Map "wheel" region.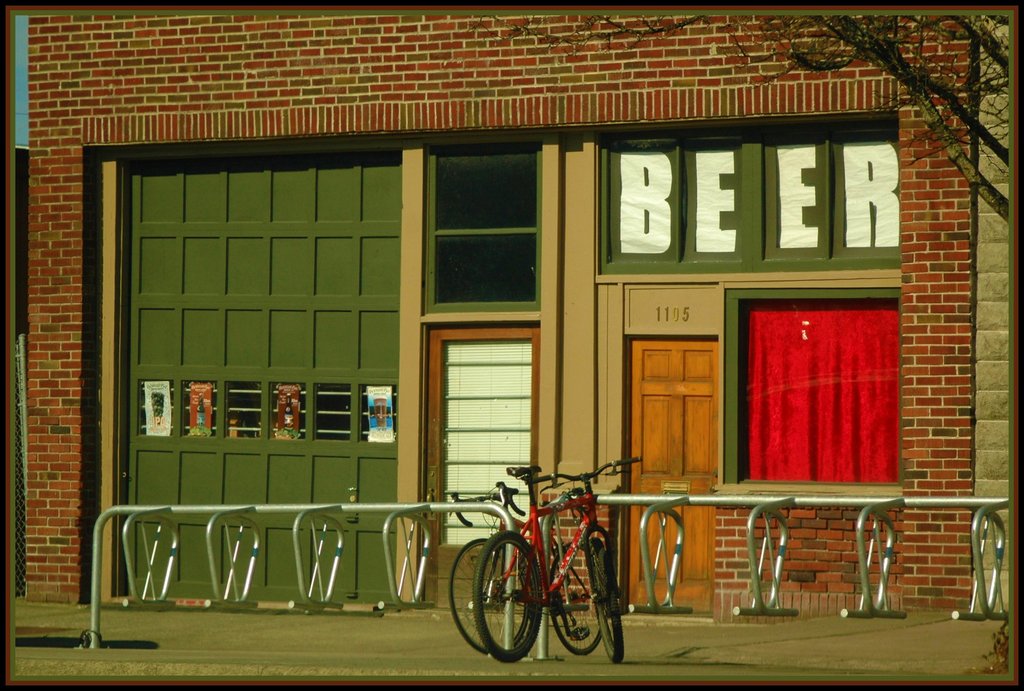
Mapped to [450,537,527,655].
